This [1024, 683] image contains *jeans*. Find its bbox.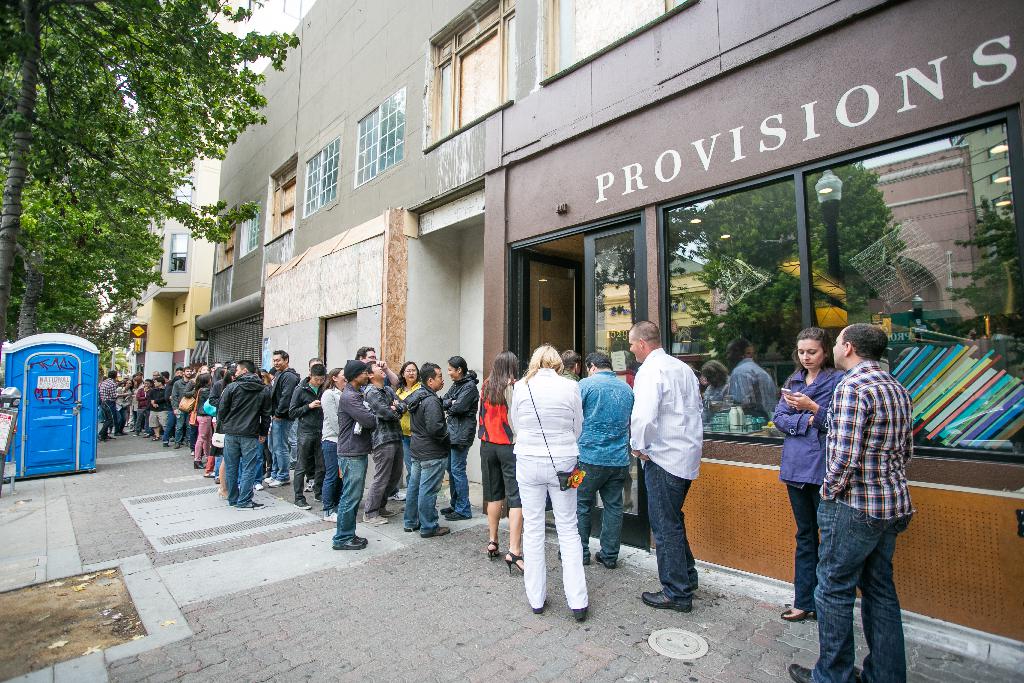
[left=162, top=409, right=177, bottom=445].
